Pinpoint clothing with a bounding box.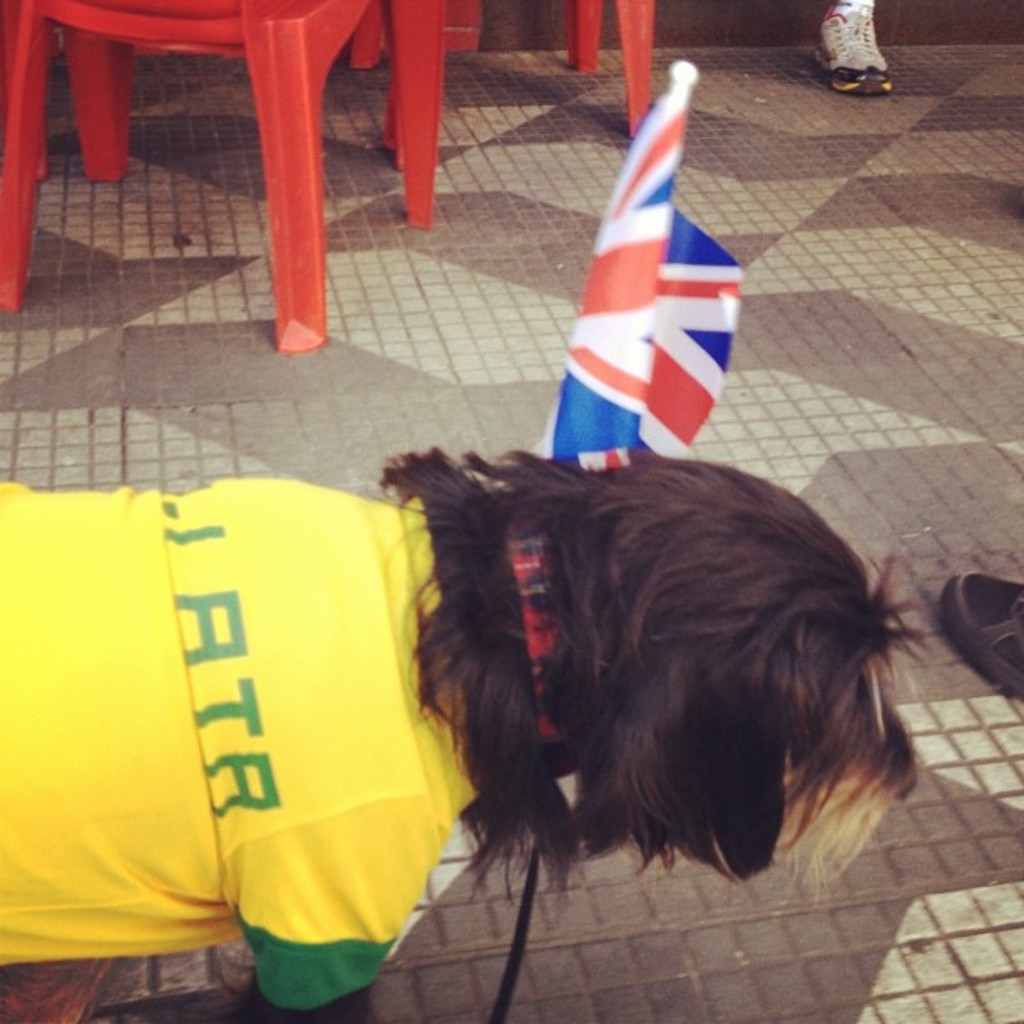
rect(25, 413, 509, 994).
